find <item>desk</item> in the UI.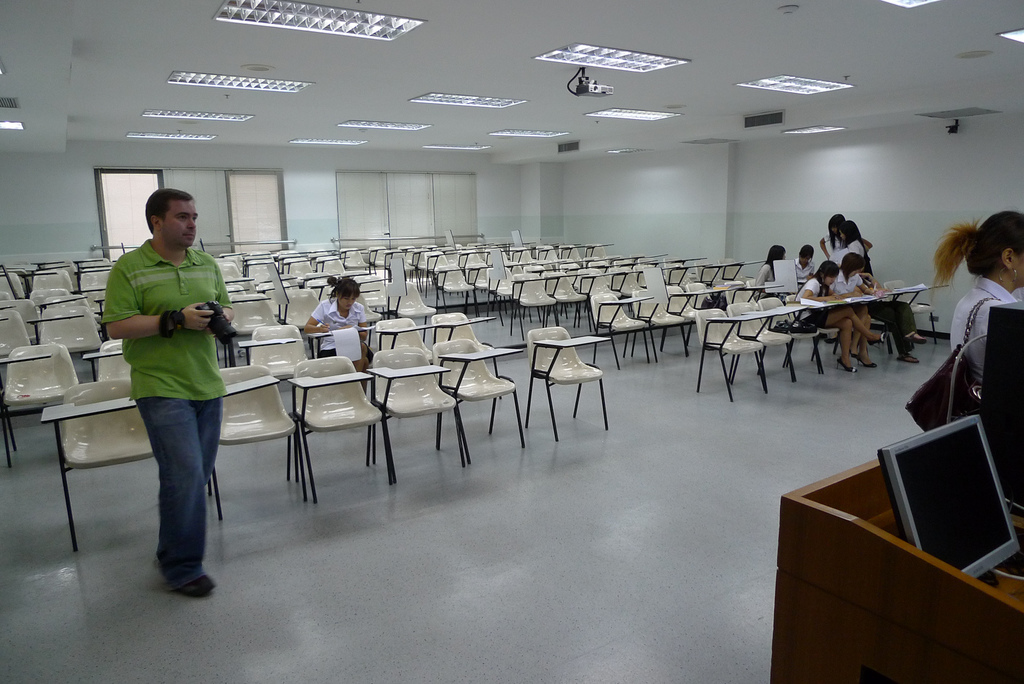
UI element at crop(283, 364, 374, 509).
